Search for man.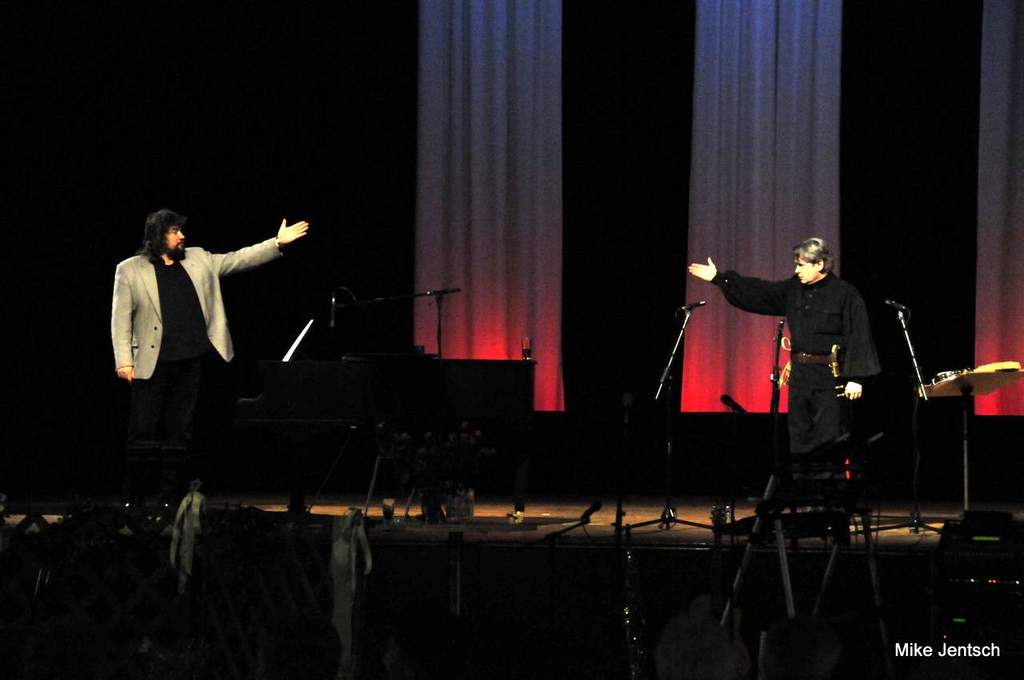
Found at 103 191 313 490.
